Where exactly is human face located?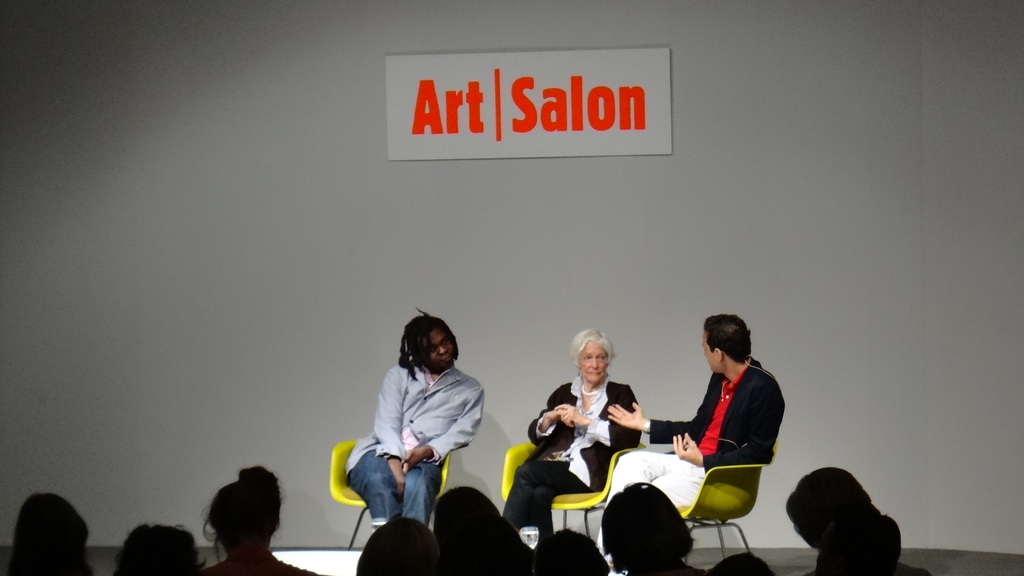
Its bounding box is box=[699, 324, 719, 376].
